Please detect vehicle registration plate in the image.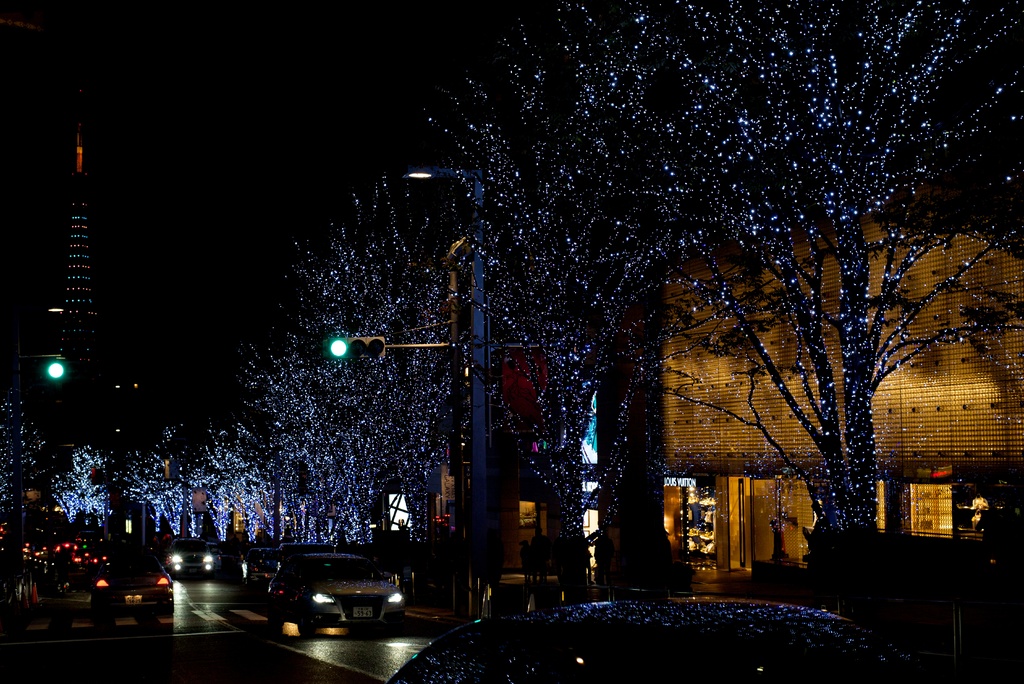
pyautogui.locateOnScreen(354, 605, 372, 616).
